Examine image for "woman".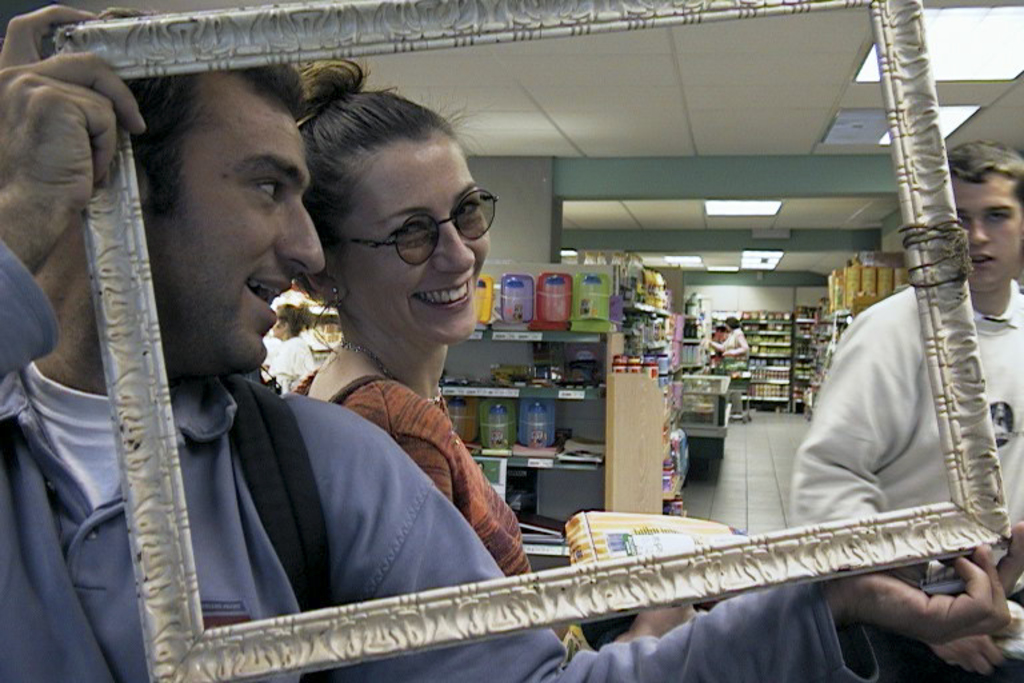
Examination result: [287,59,696,672].
